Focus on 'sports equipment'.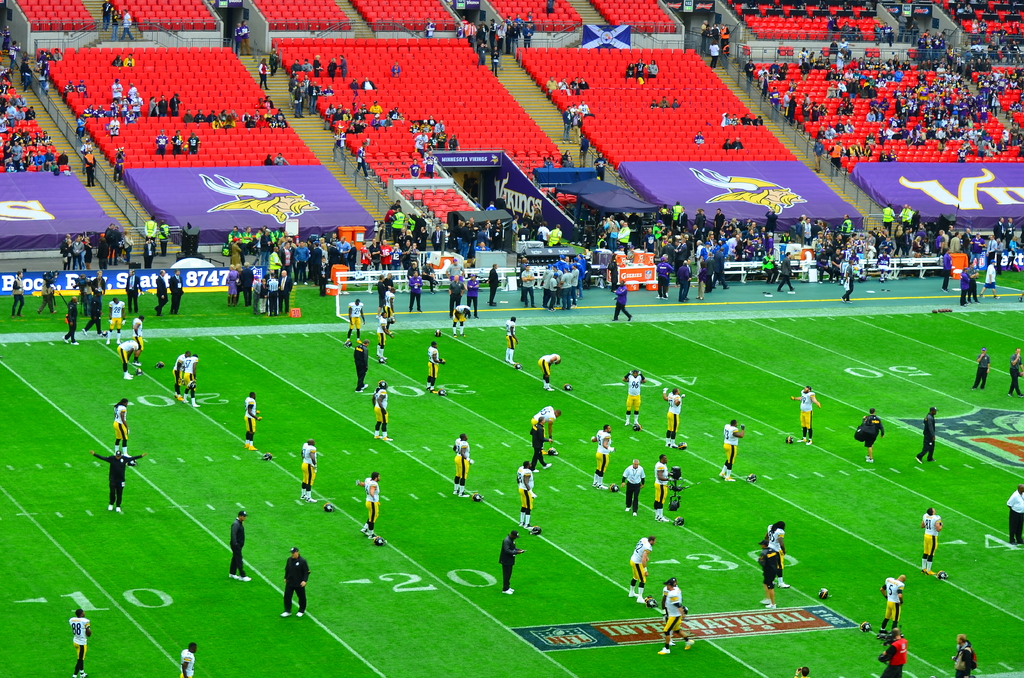
Focused at rect(563, 383, 575, 391).
